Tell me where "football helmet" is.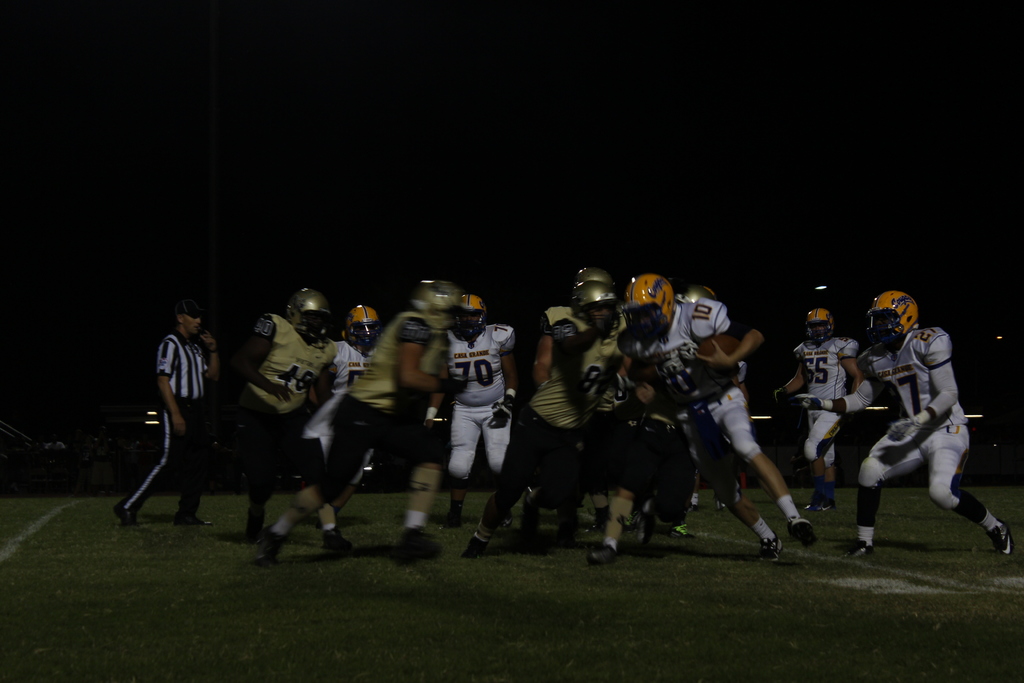
"football helmet" is at [x1=621, y1=274, x2=671, y2=346].
